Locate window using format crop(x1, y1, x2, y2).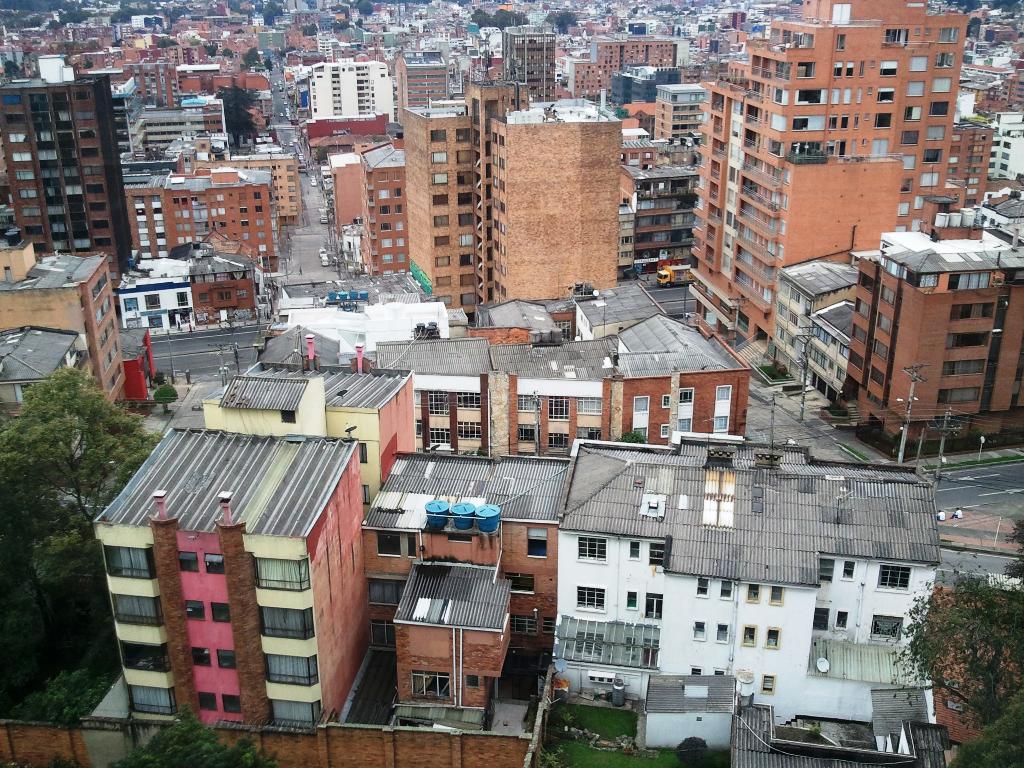
crop(575, 538, 607, 561).
